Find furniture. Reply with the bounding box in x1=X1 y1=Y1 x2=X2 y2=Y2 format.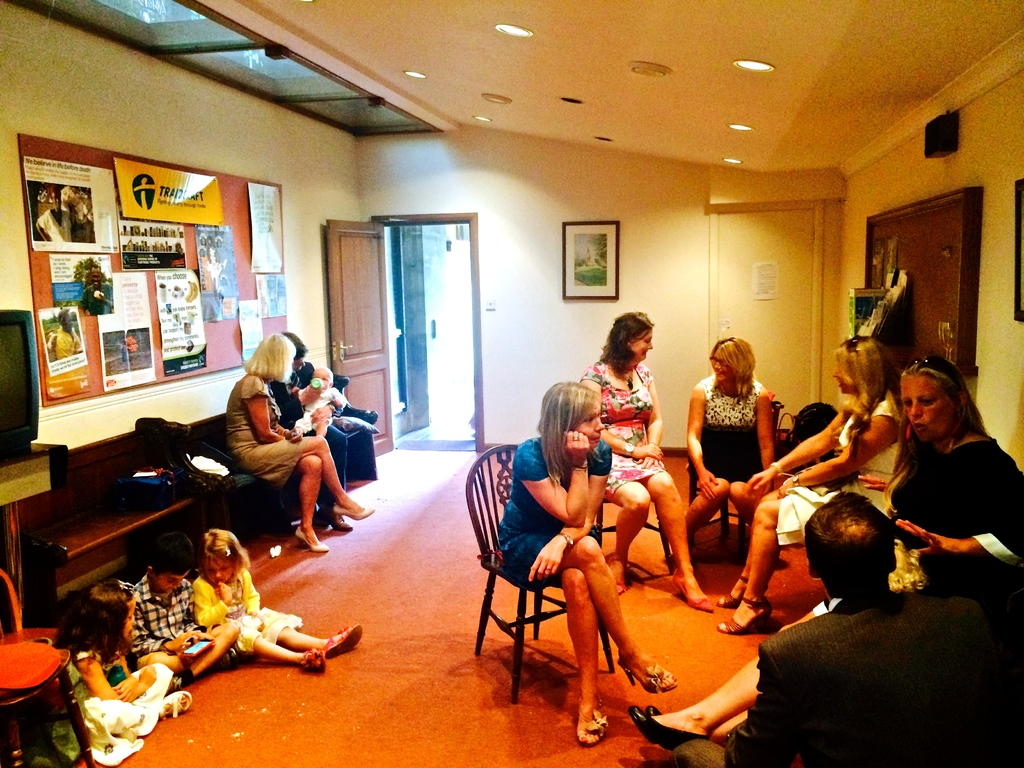
x1=788 y1=400 x2=836 y2=470.
